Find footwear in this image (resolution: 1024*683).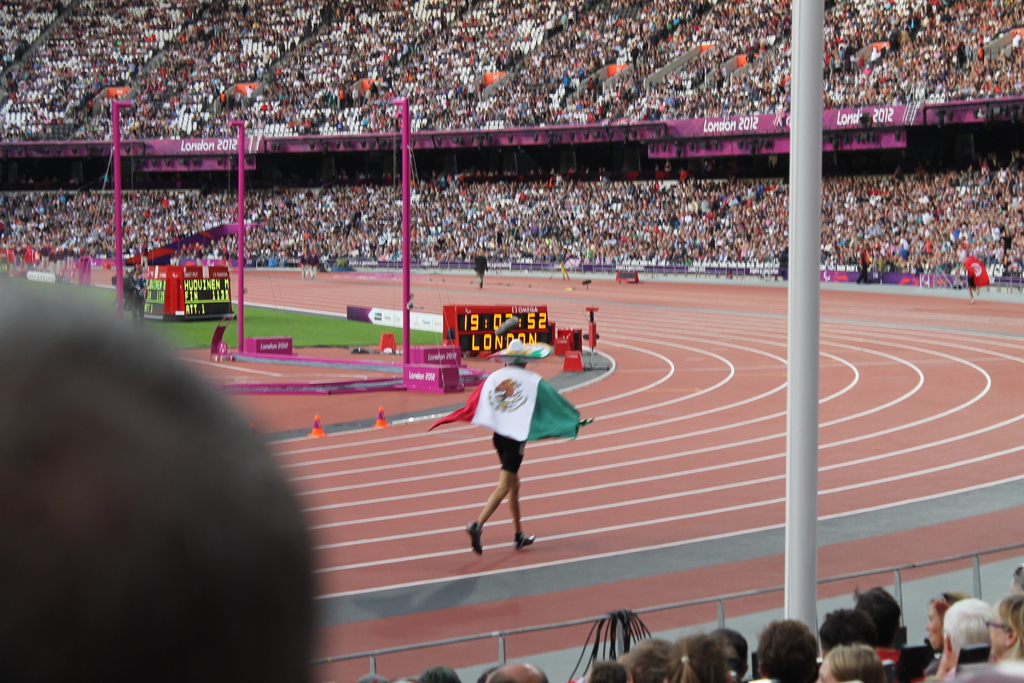
[left=467, top=522, right=484, bottom=555].
